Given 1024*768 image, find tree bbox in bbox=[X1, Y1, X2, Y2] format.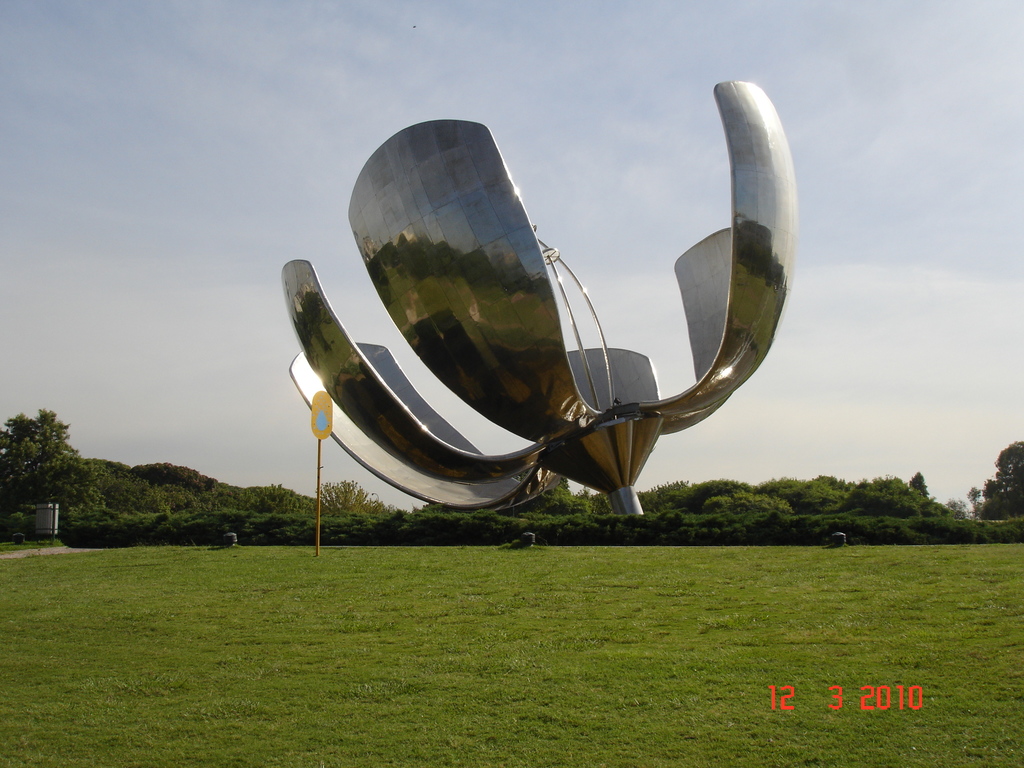
bbox=[758, 470, 860, 515].
